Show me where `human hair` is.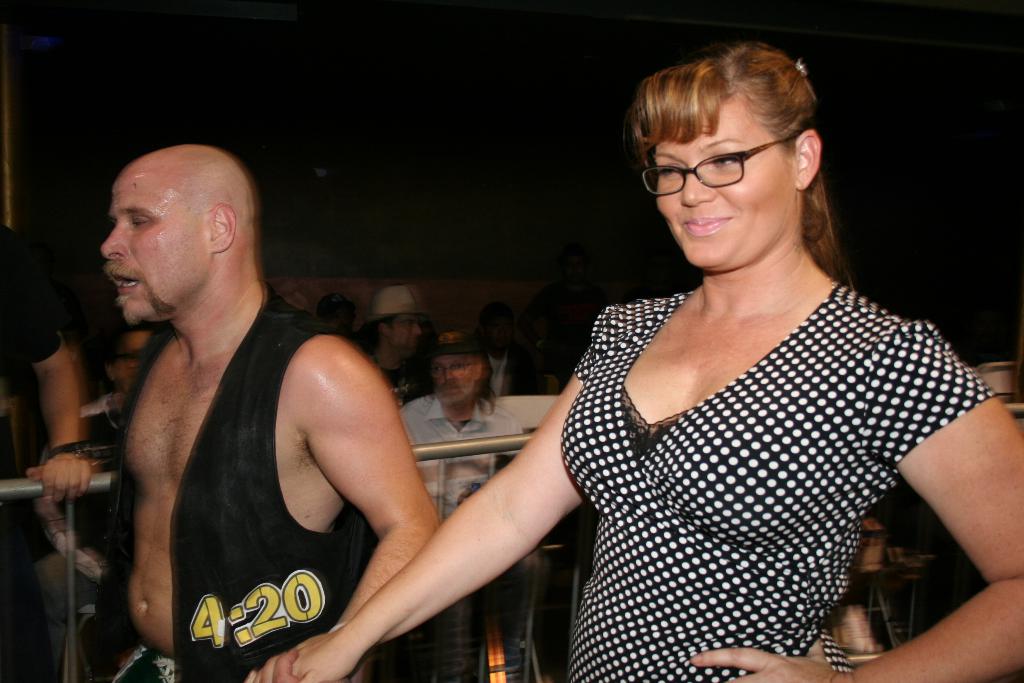
`human hair` is at [419,336,501,418].
